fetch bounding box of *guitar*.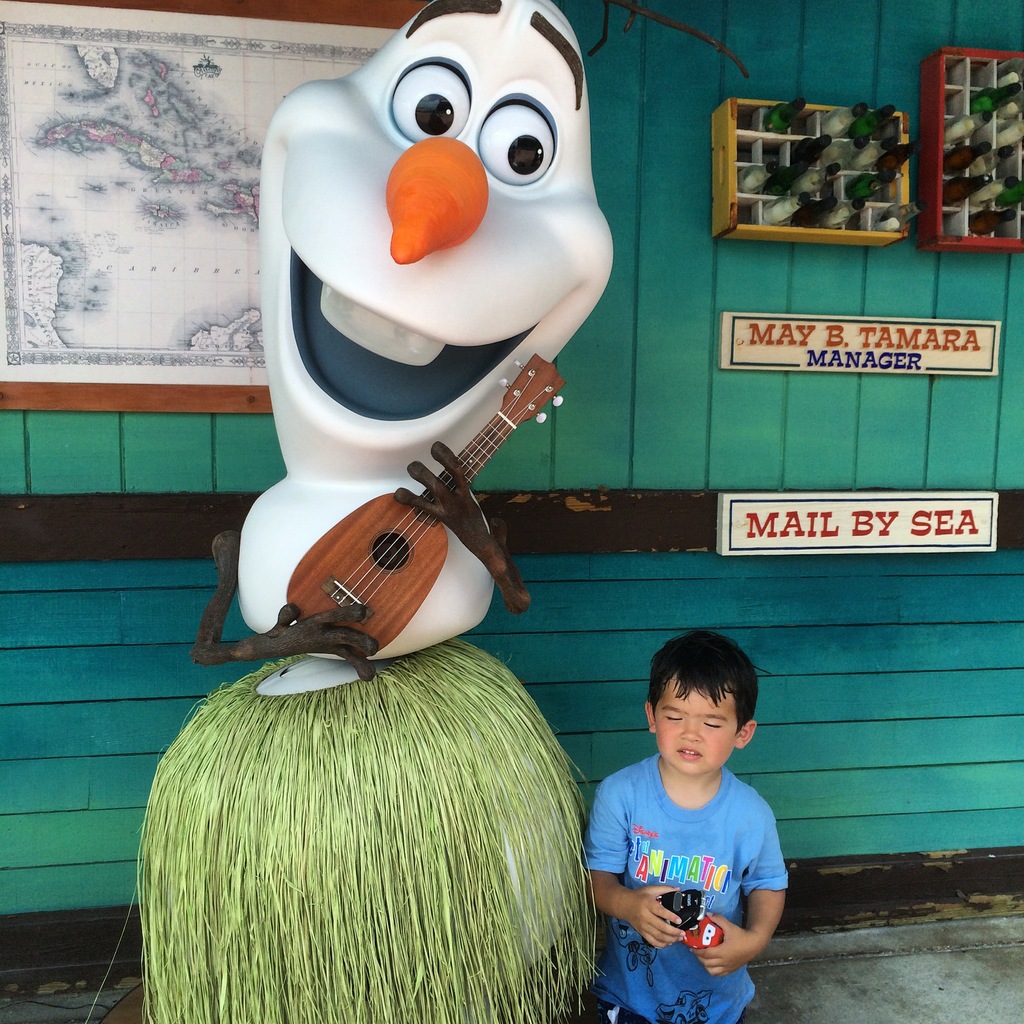
Bbox: 284:345:569:652.
